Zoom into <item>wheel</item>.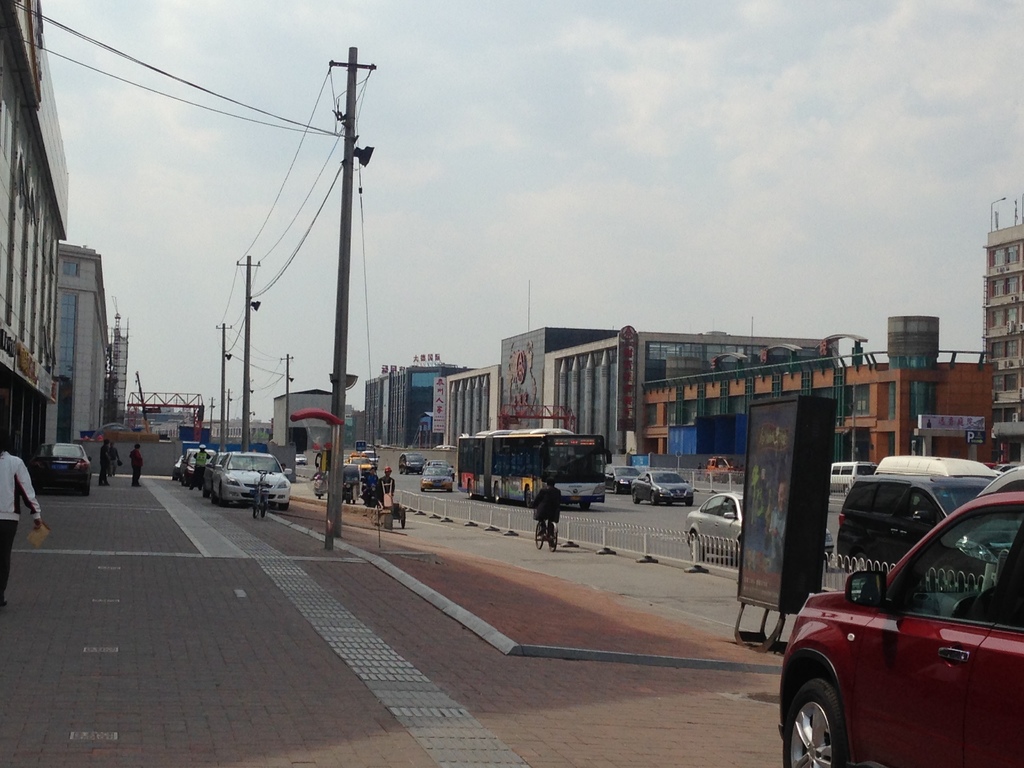
Zoom target: [x1=465, y1=480, x2=474, y2=497].
